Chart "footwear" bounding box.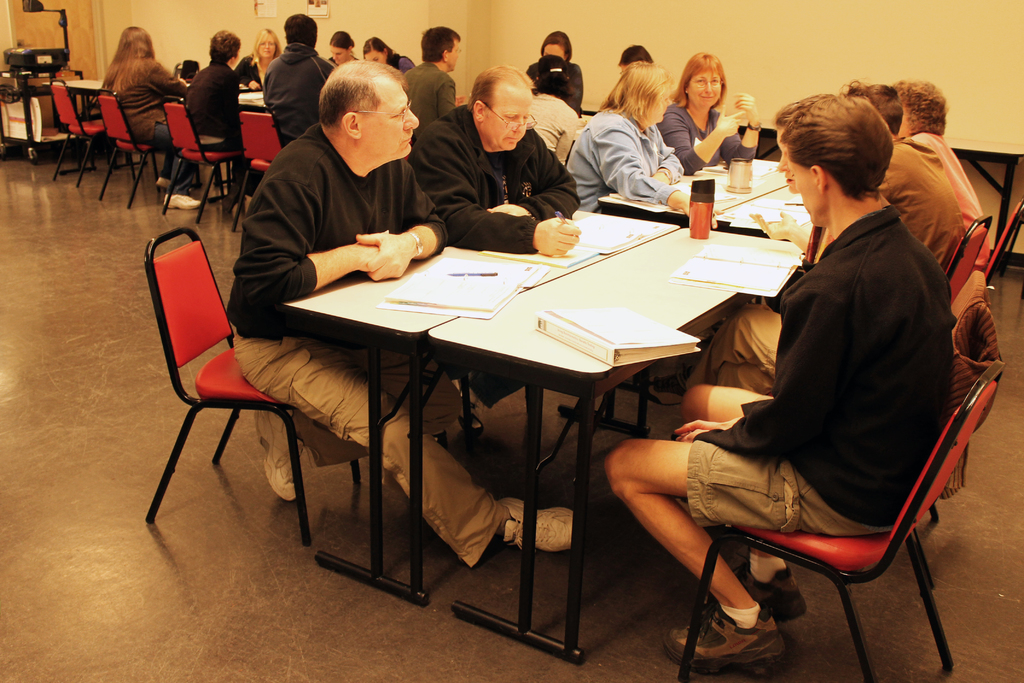
Charted: detection(496, 493, 584, 554).
